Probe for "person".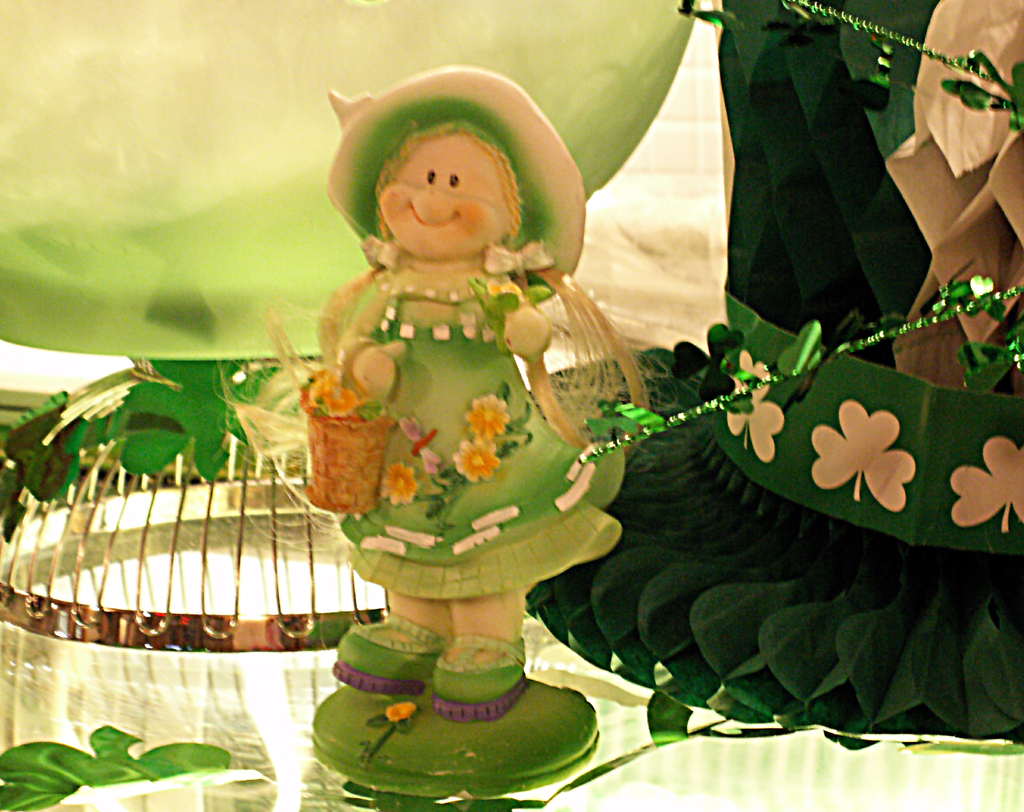
Probe result: region(271, 5, 663, 747).
